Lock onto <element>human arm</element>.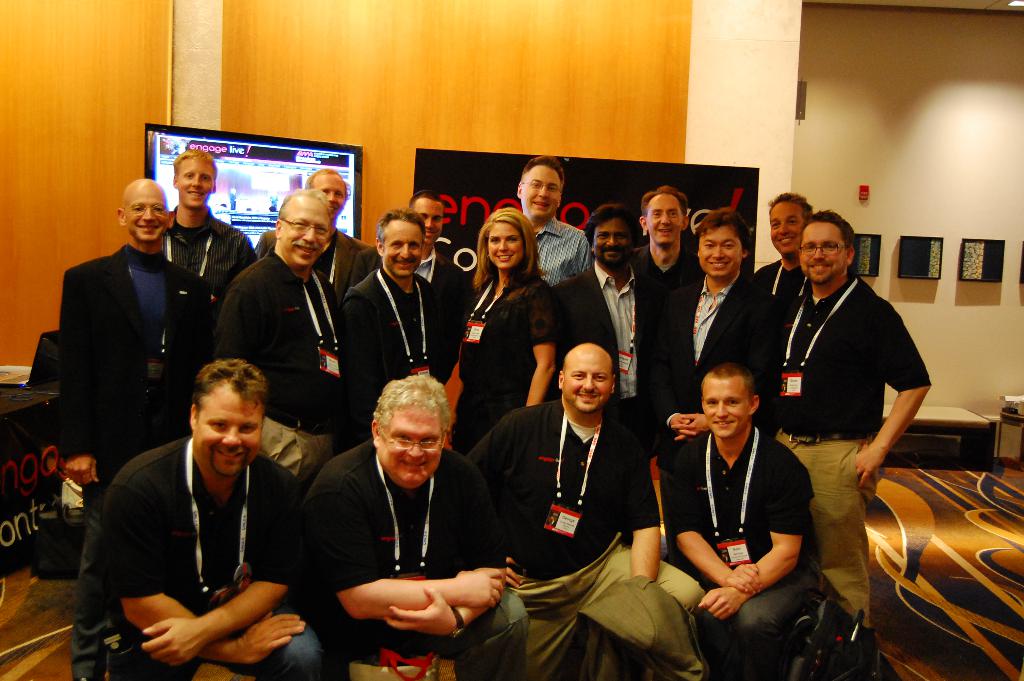
Locked: box=[52, 258, 106, 489].
